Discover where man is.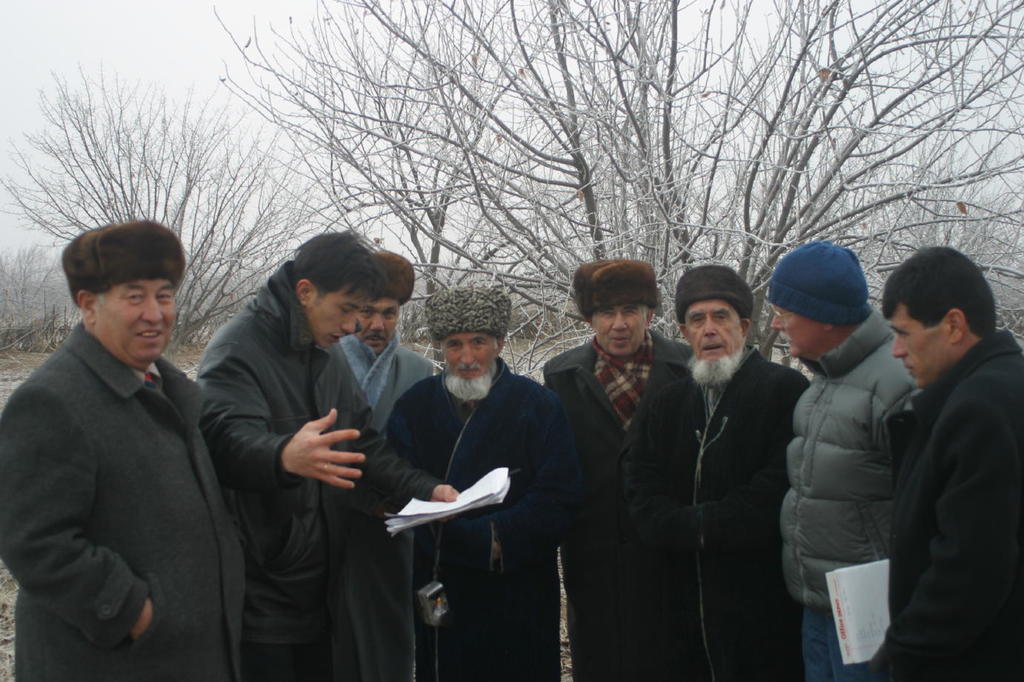
Discovered at pyautogui.locateOnScreen(196, 227, 463, 681).
